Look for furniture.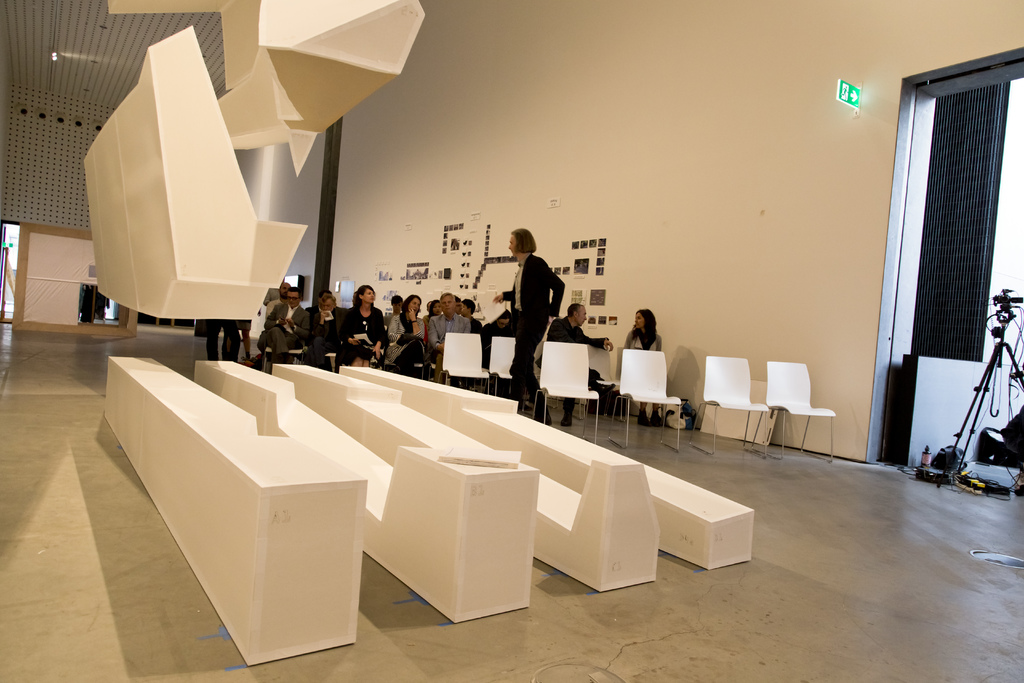
Found: x1=261, y1=342, x2=305, y2=372.
